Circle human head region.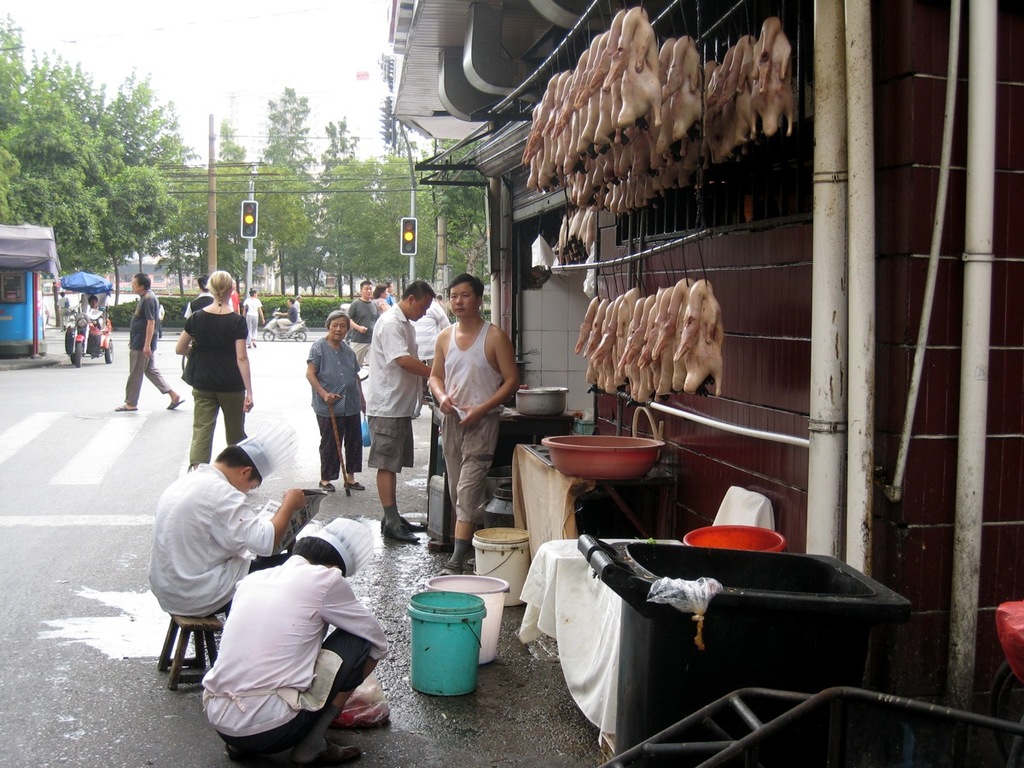
Region: crop(248, 283, 259, 299).
